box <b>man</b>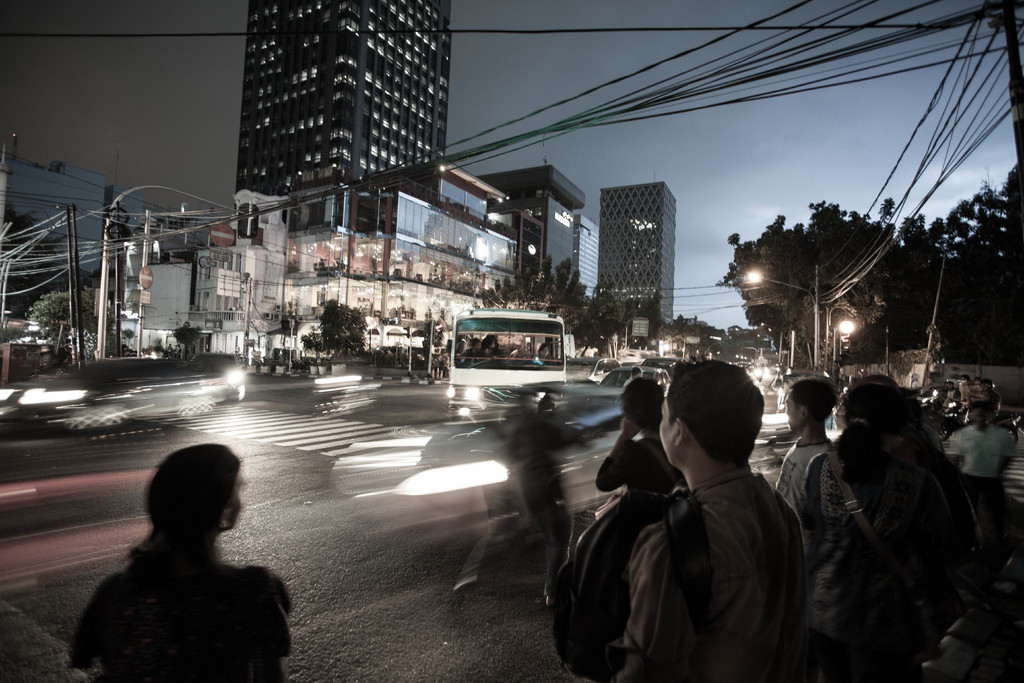
936, 390, 1014, 479
